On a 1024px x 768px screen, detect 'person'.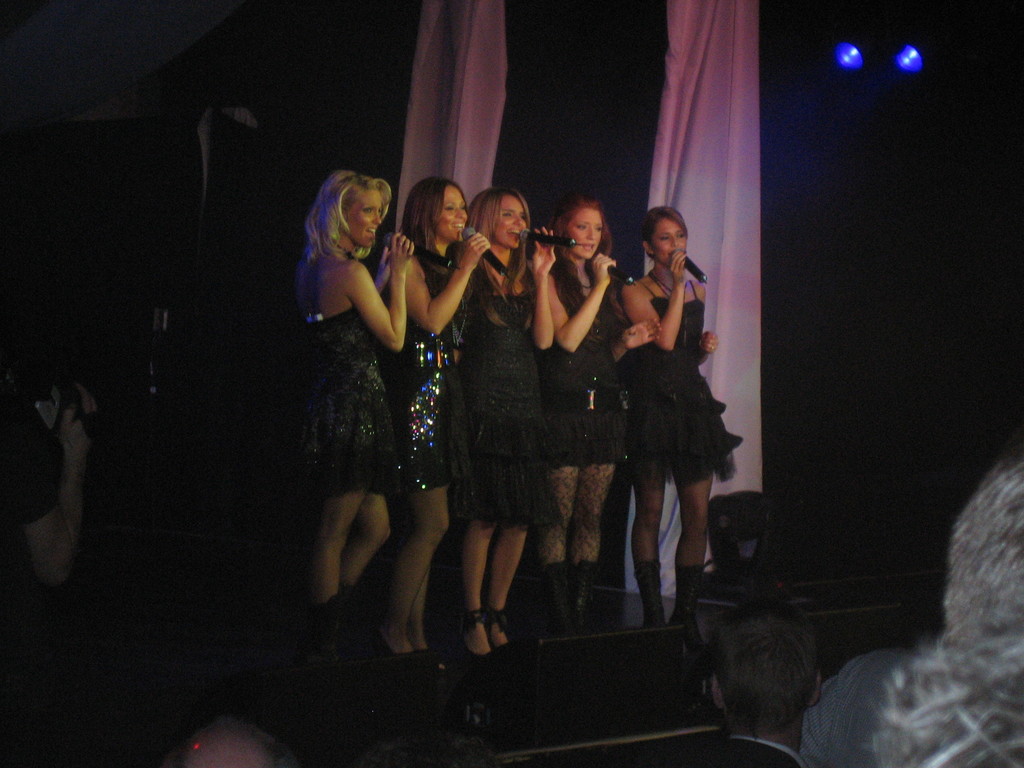
crop(290, 163, 413, 674).
